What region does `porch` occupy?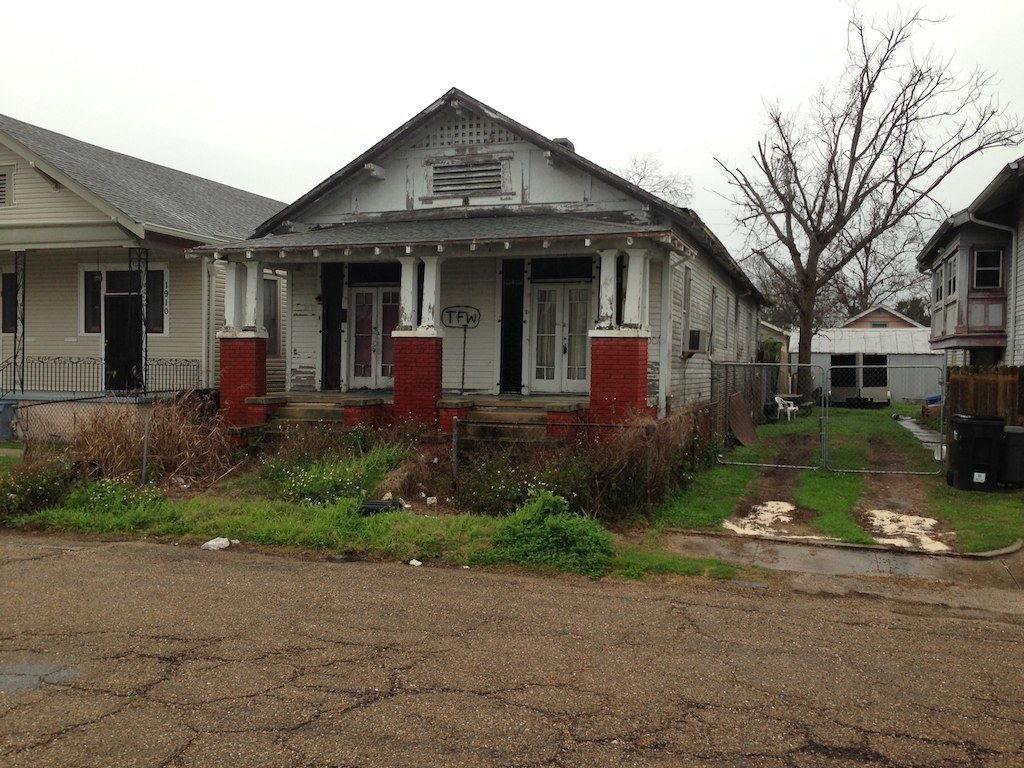
908, 368, 1023, 470.
